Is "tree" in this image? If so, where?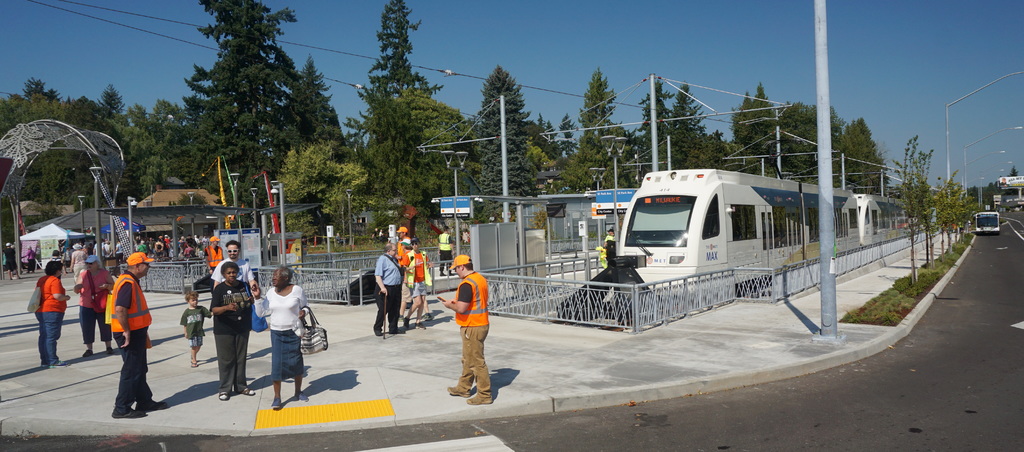
Yes, at (669, 86, 734, 167).
